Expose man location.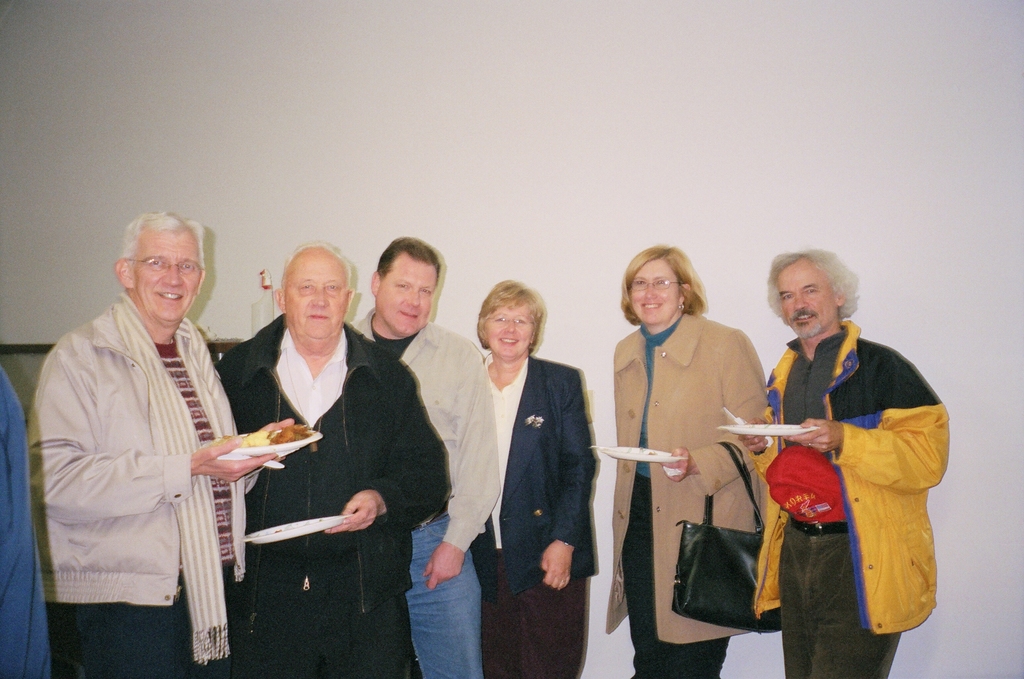
Exposed at {"left": 353, "top": 234, "right": 508, "bottom": 678}.
